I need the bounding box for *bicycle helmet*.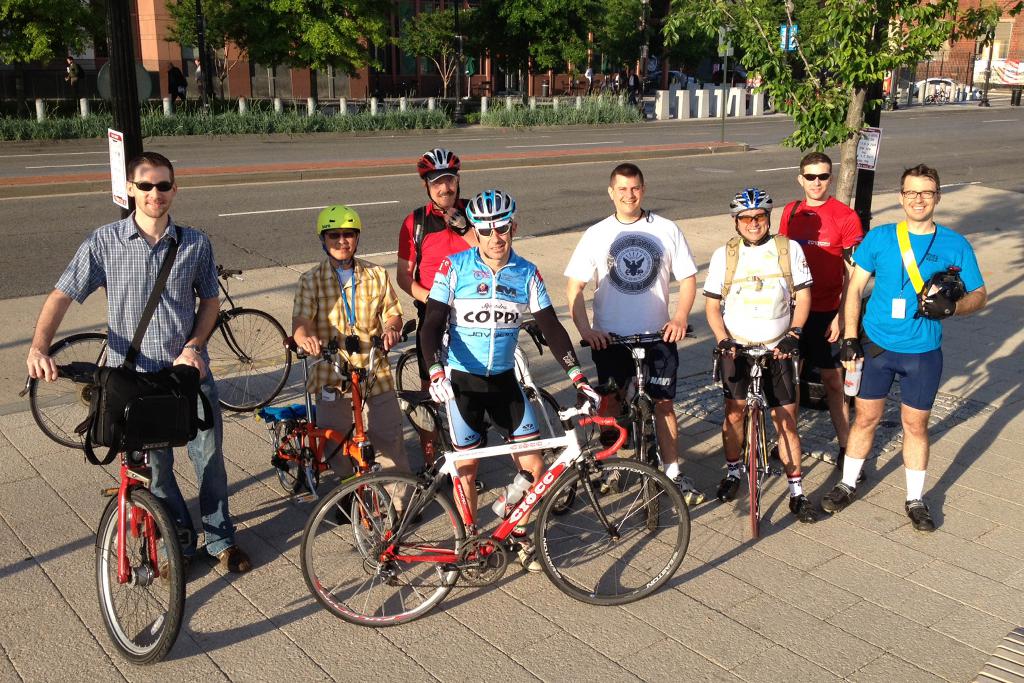
Here it is: <box>412,145,459,181</box>.
